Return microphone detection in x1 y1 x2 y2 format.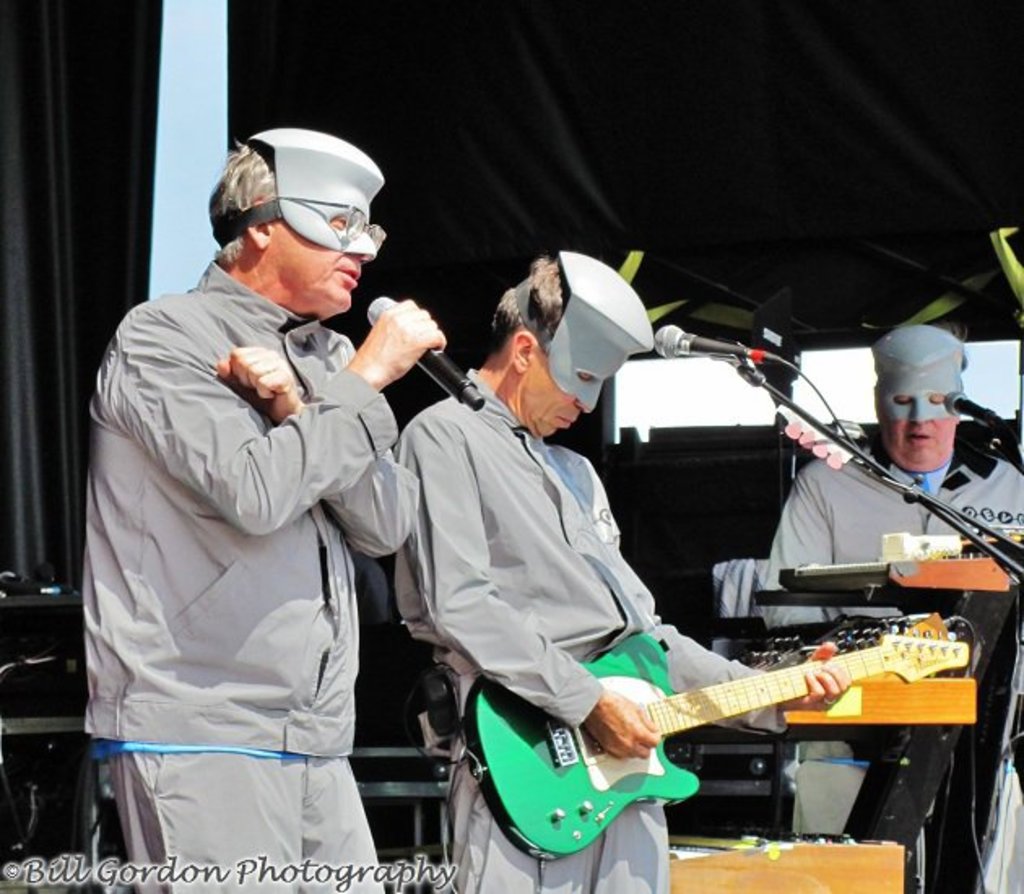
943 384 1014 423.
